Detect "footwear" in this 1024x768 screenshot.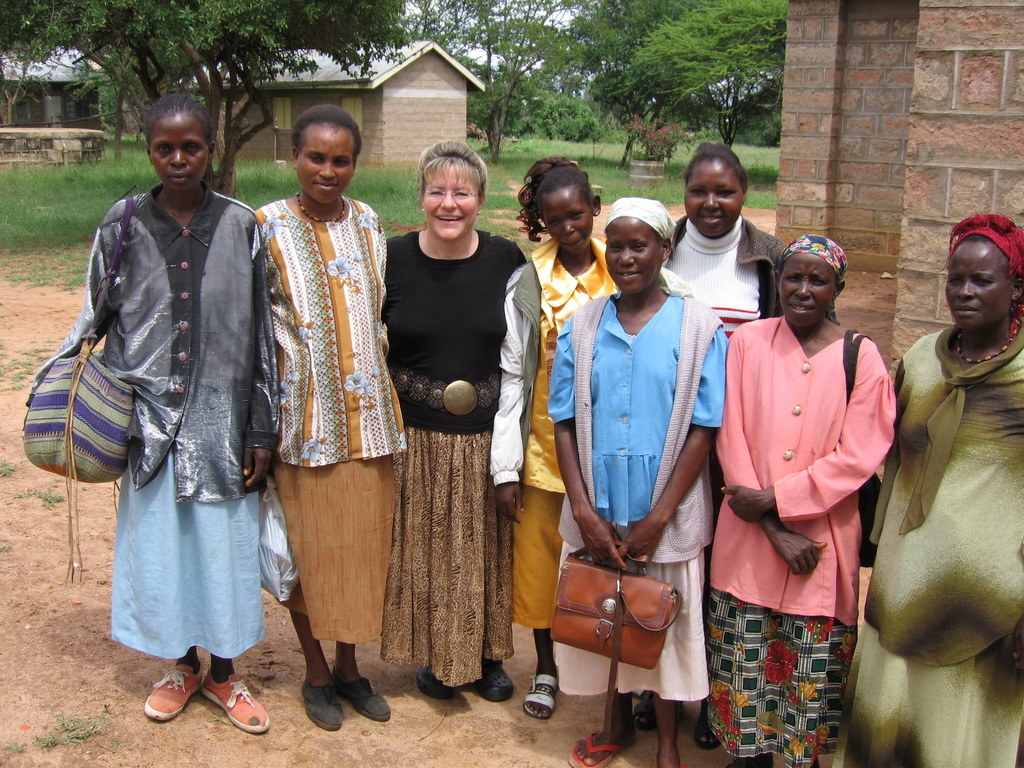
Detection: 525, 677, 562, 721.
